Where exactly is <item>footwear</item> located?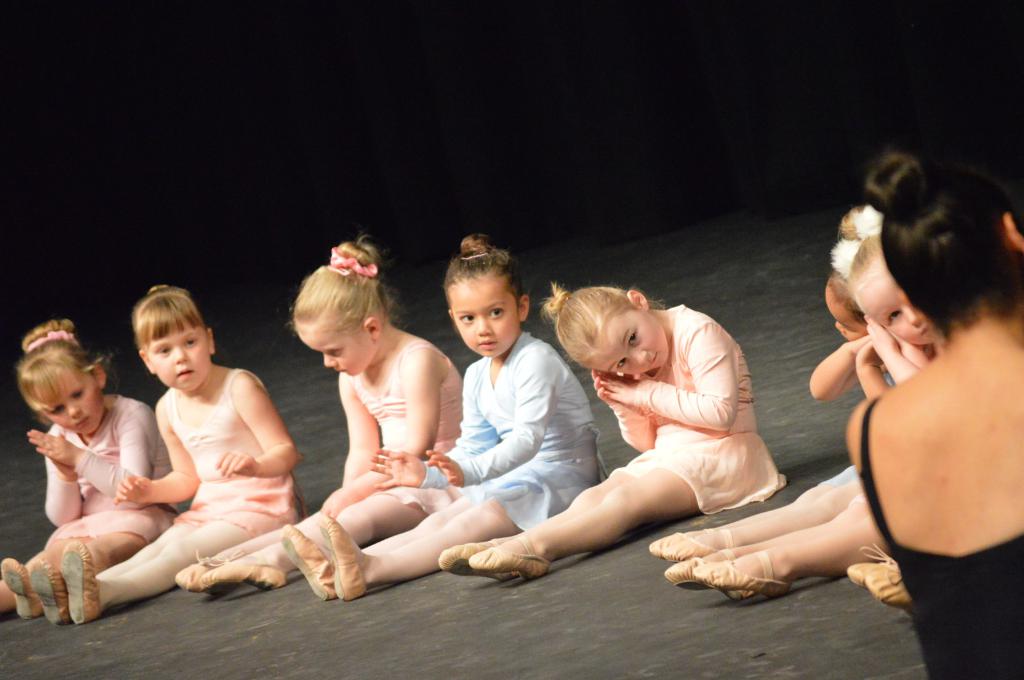
Its bounding box is Rect(465, 534, 548, 580).
